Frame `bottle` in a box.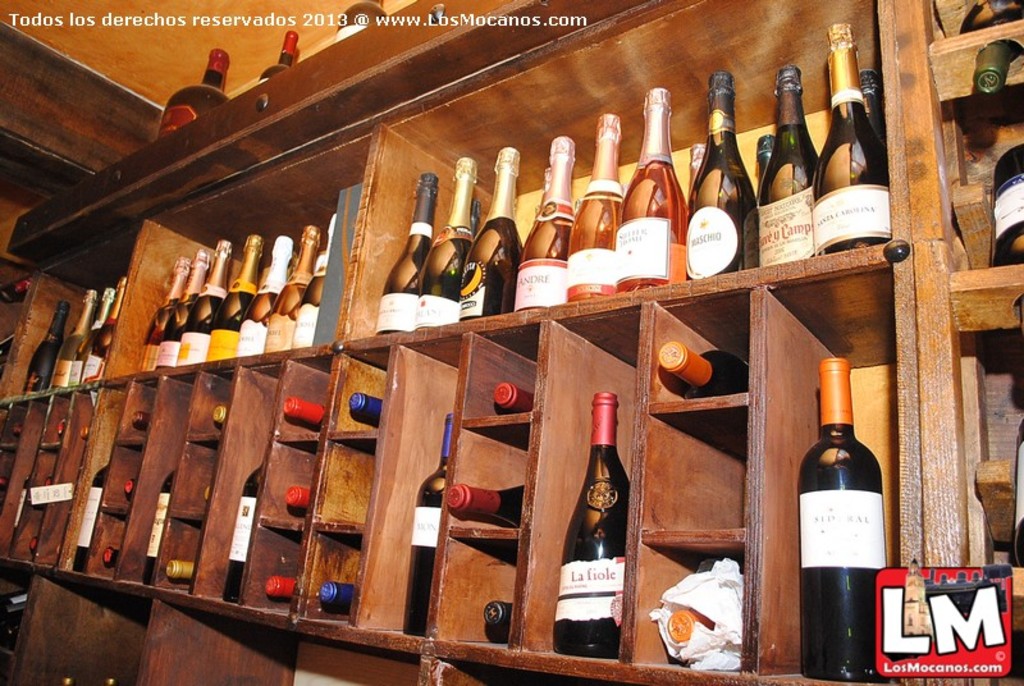
l=369, t=174, r=438, b=334.
